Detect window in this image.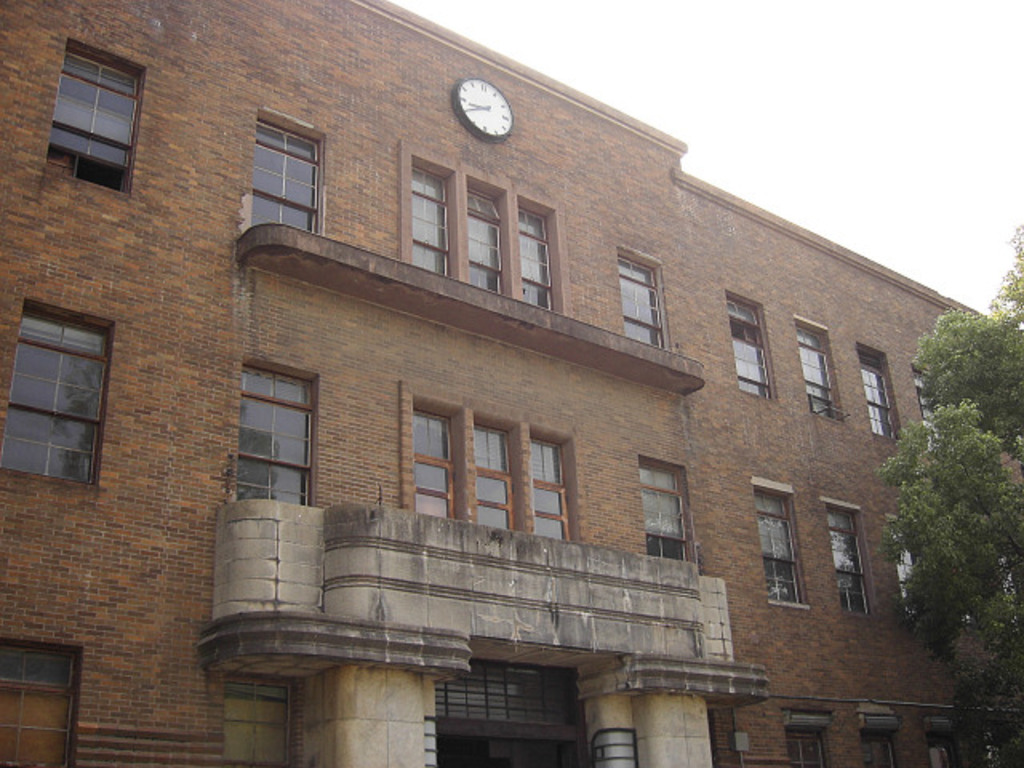
Detection: {"left": 0, "top": 299, "right": 110, "bottom": 478}.
